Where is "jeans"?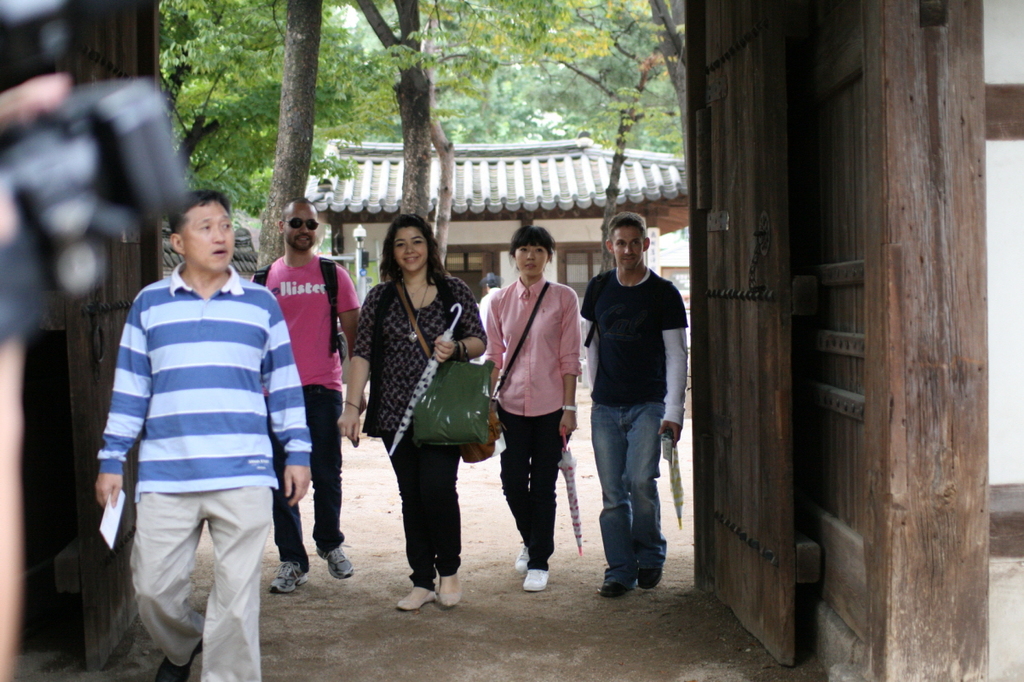
592/387/673/604.
